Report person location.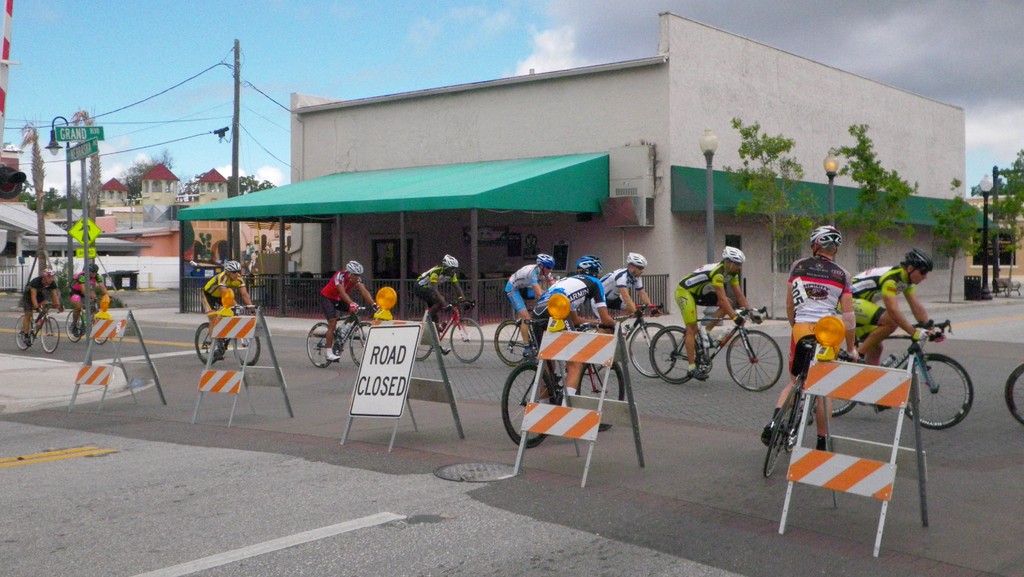
Report: (673,240,757,378).
